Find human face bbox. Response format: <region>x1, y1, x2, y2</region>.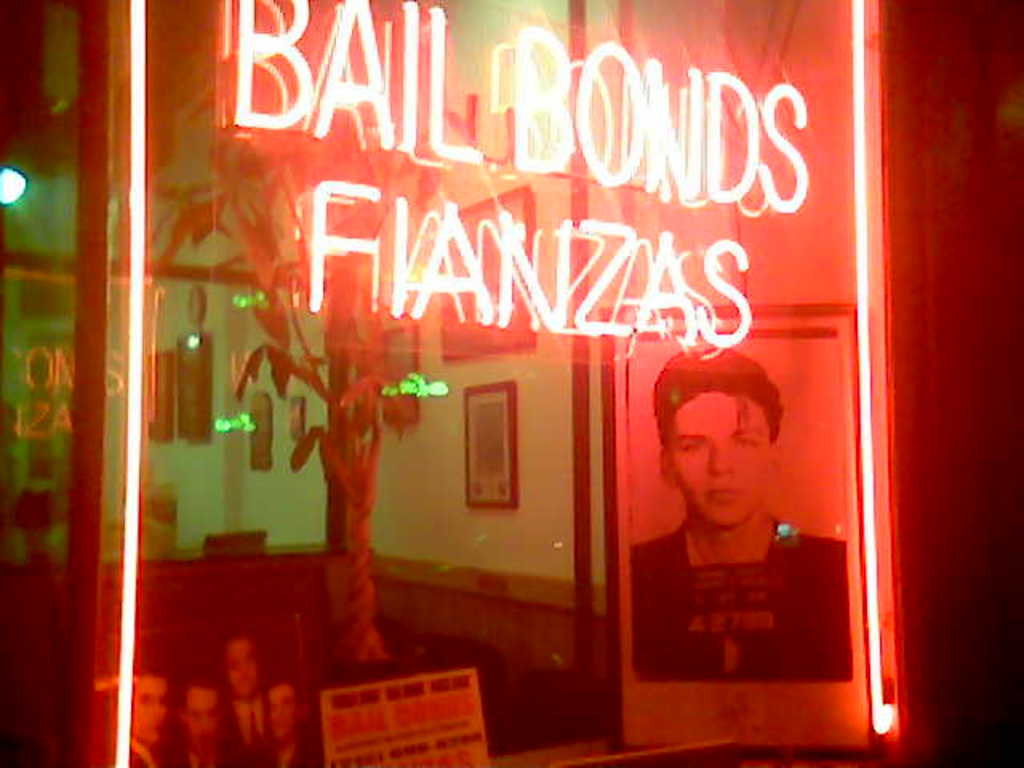
<region>229, 638, 259, 694</region>.
